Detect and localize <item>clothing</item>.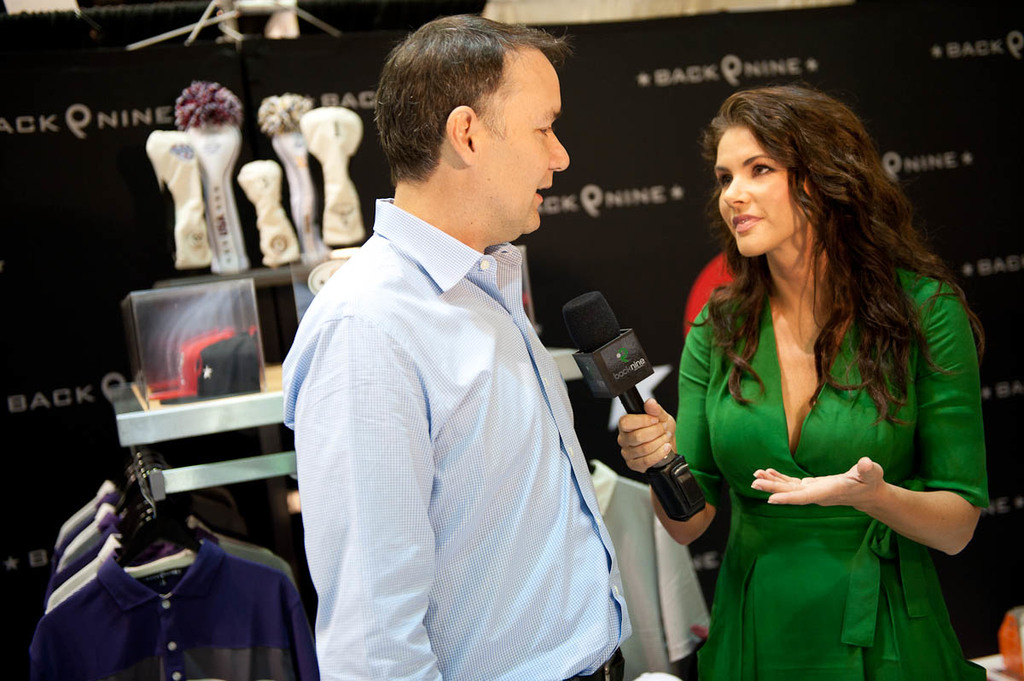
Localized at 281 194 636 680.
